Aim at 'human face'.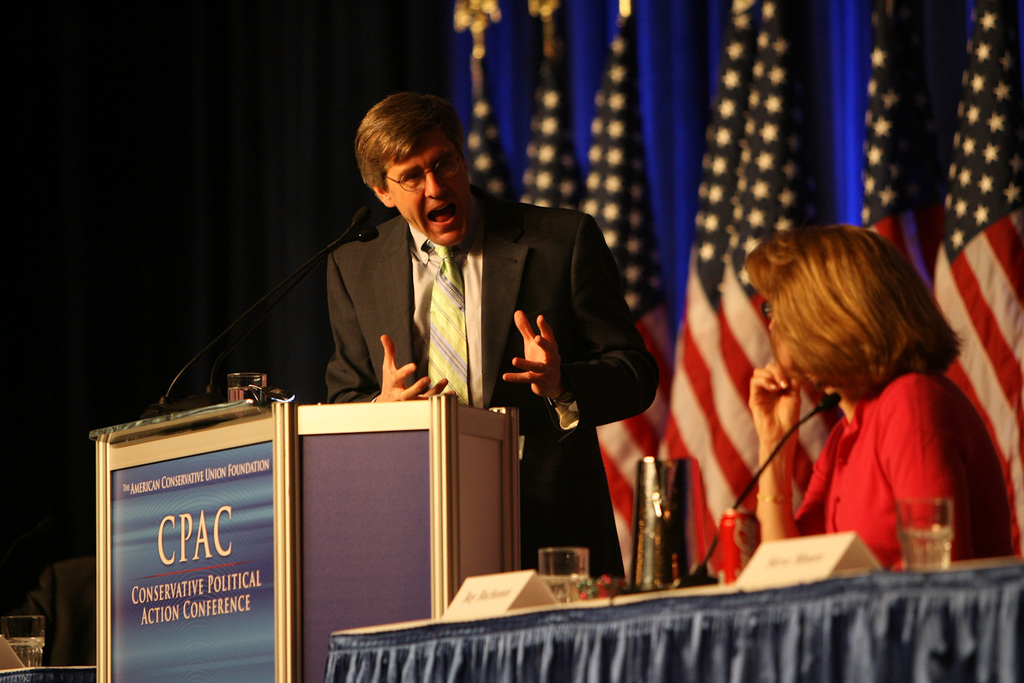
Aimed at box(389, 148, 469, 249).
